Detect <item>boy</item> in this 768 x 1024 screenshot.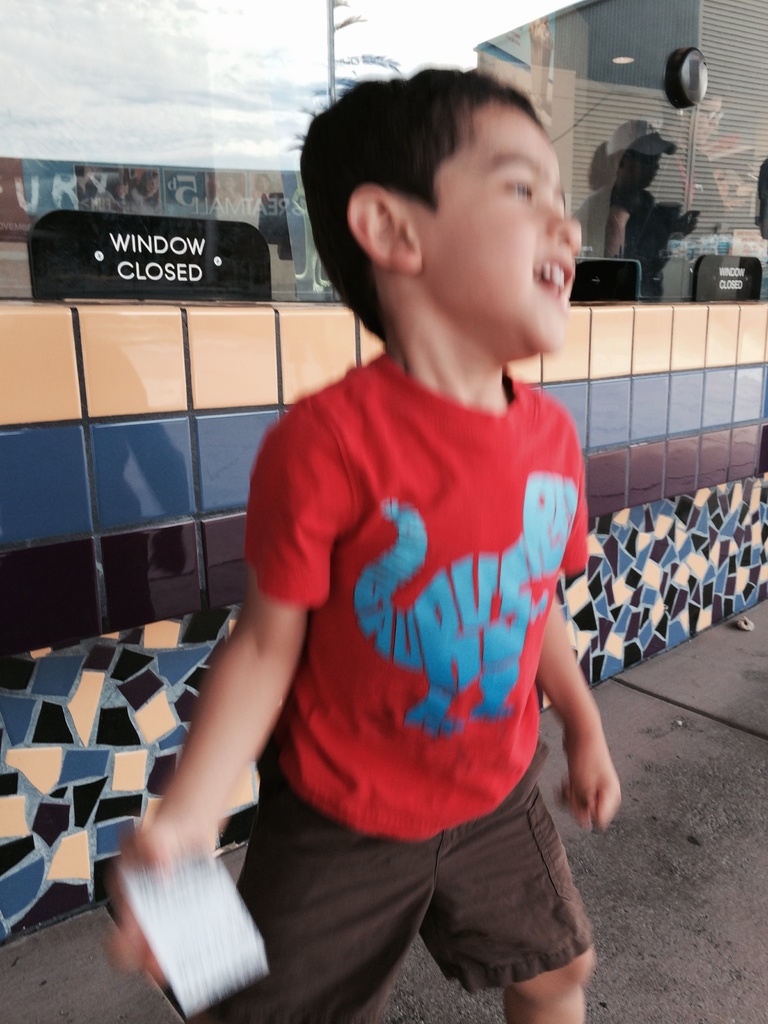
Detection: Rect(182, 68, 621, 1014).
